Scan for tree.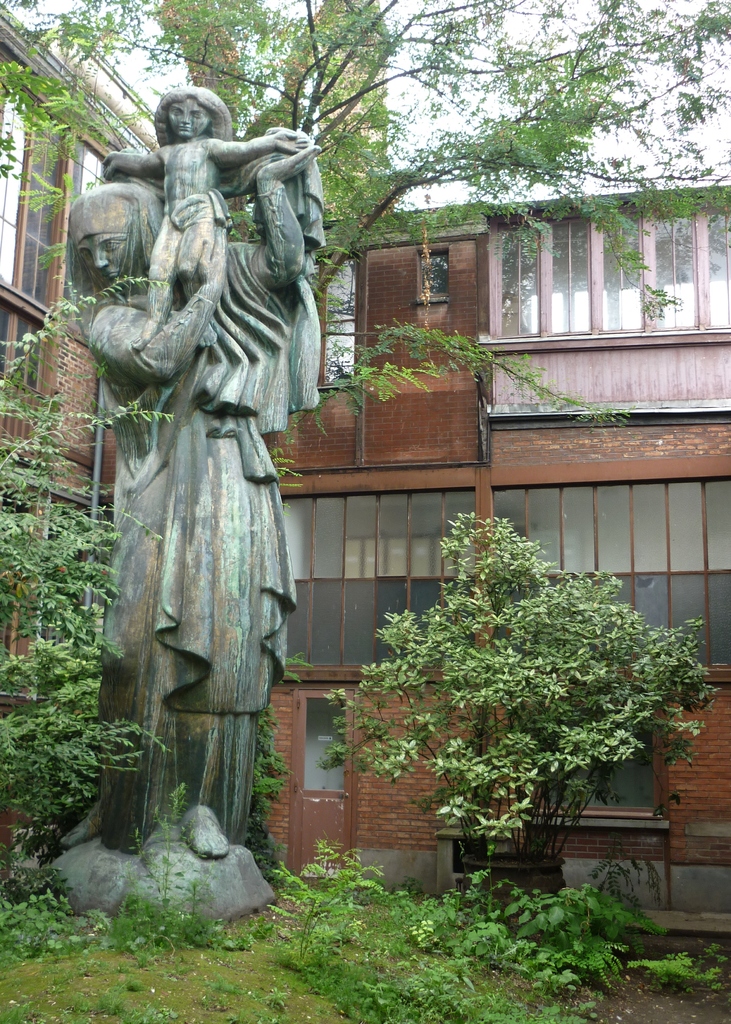
Scan result: 0/0/730/856.
